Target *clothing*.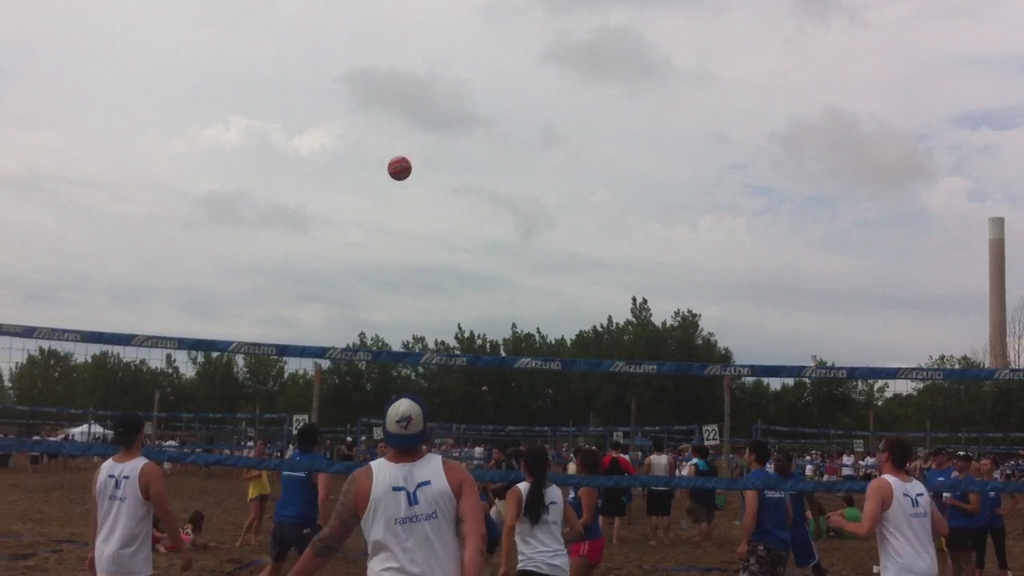
Target region: bbox(870, 462, 951, 567).
